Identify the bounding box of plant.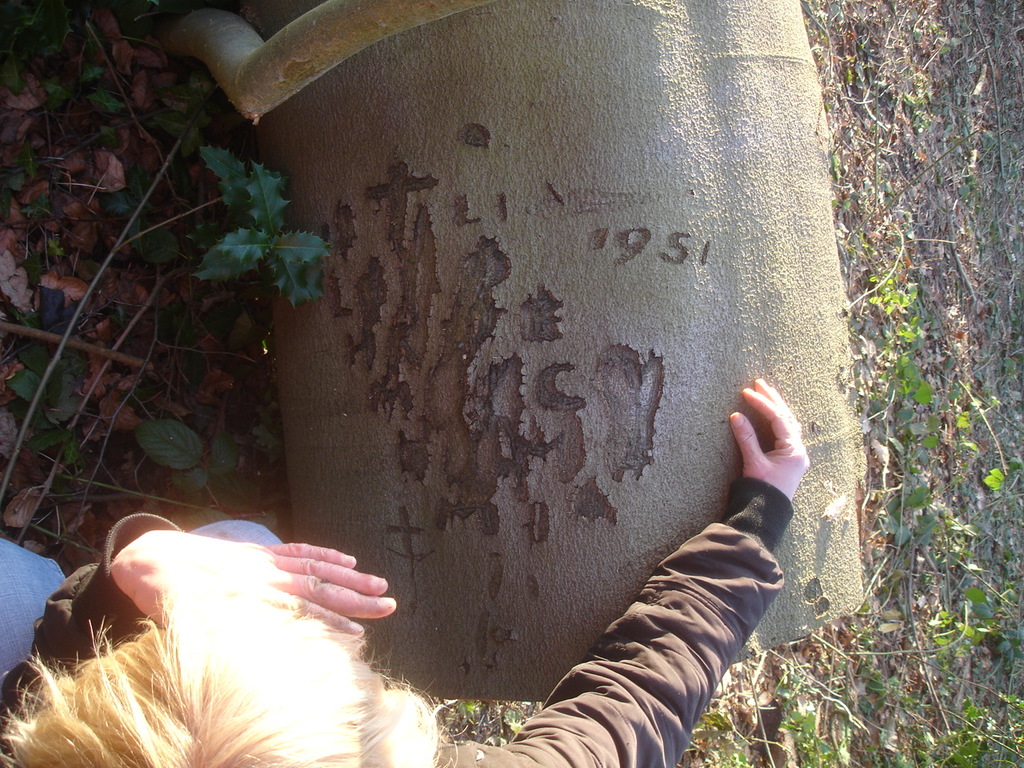
{"x1": 137, "y1": 419, "x2": 255, "y2": 505}.
